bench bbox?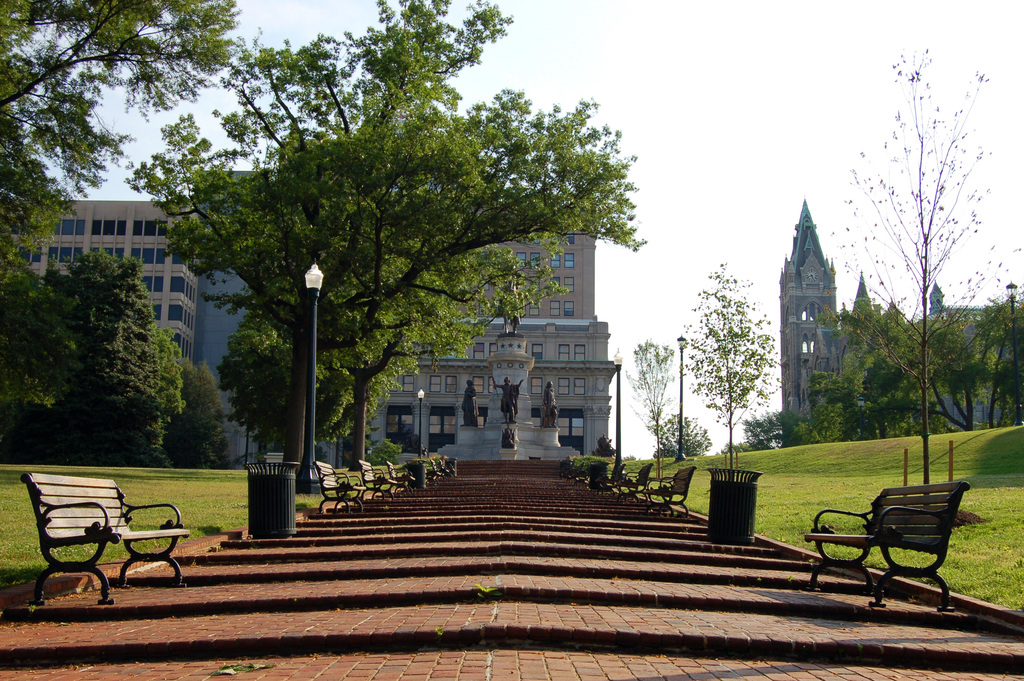
[384,460,414,495]
